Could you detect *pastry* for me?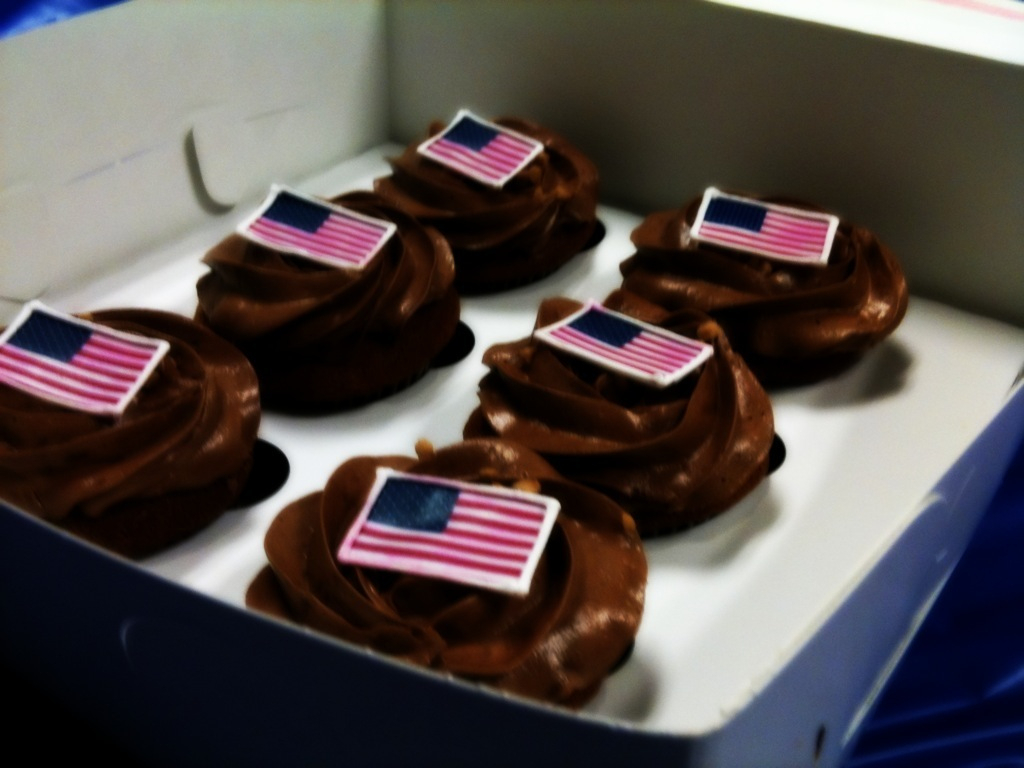
Detection result: box(369, 107, 601, 296).
